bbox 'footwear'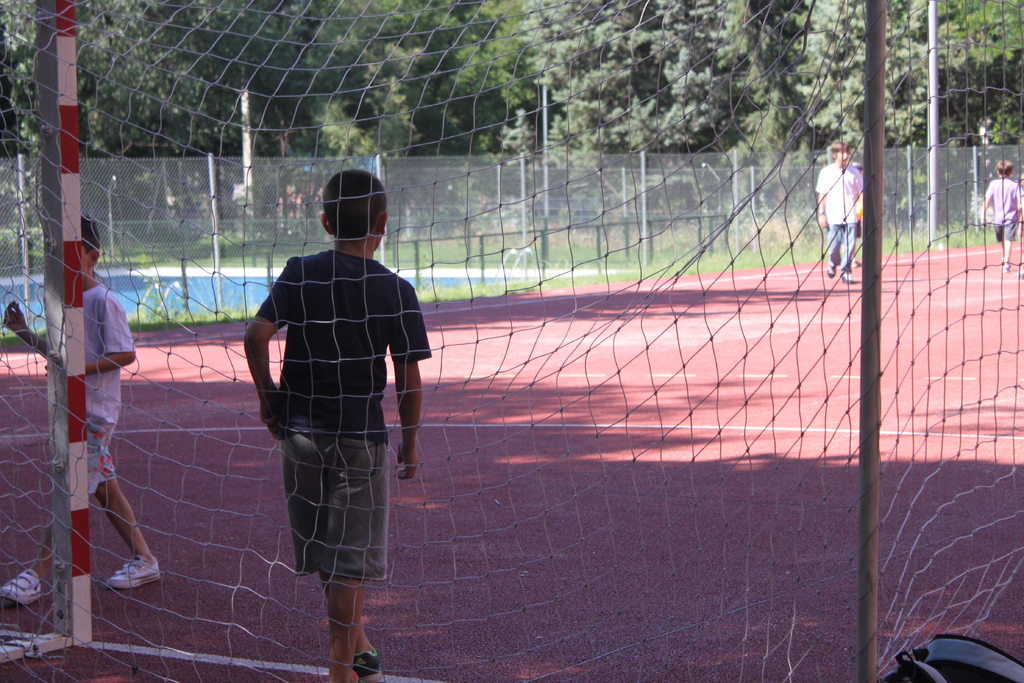
crop(1000, 260, 1009, 273)
